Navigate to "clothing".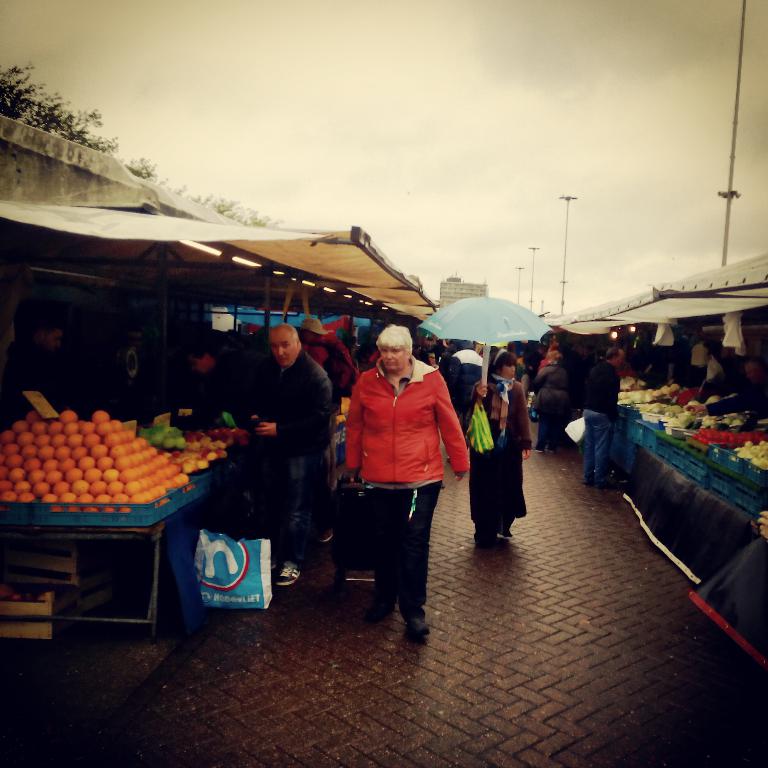
Navigation target: rect(468, 370, 536, 523).
